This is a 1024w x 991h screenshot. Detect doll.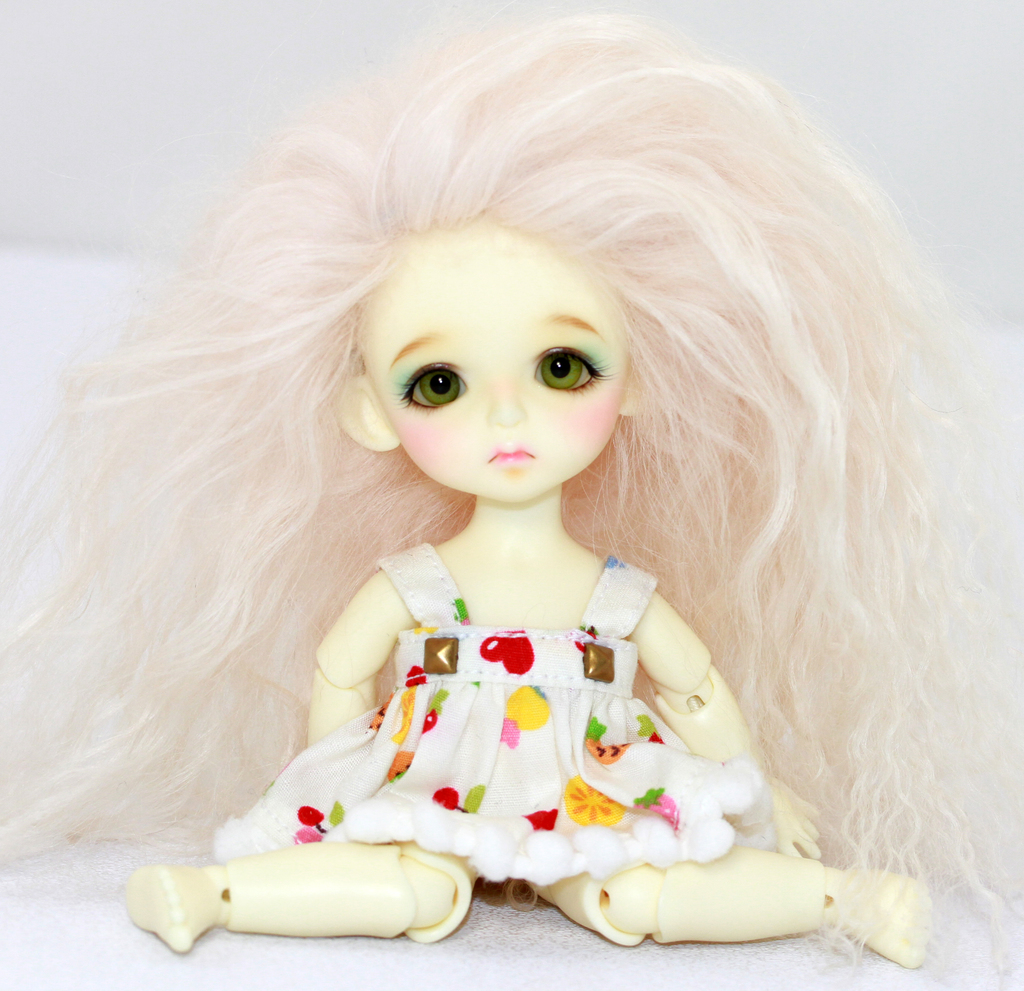
<box>20,16,982,990</box>.
